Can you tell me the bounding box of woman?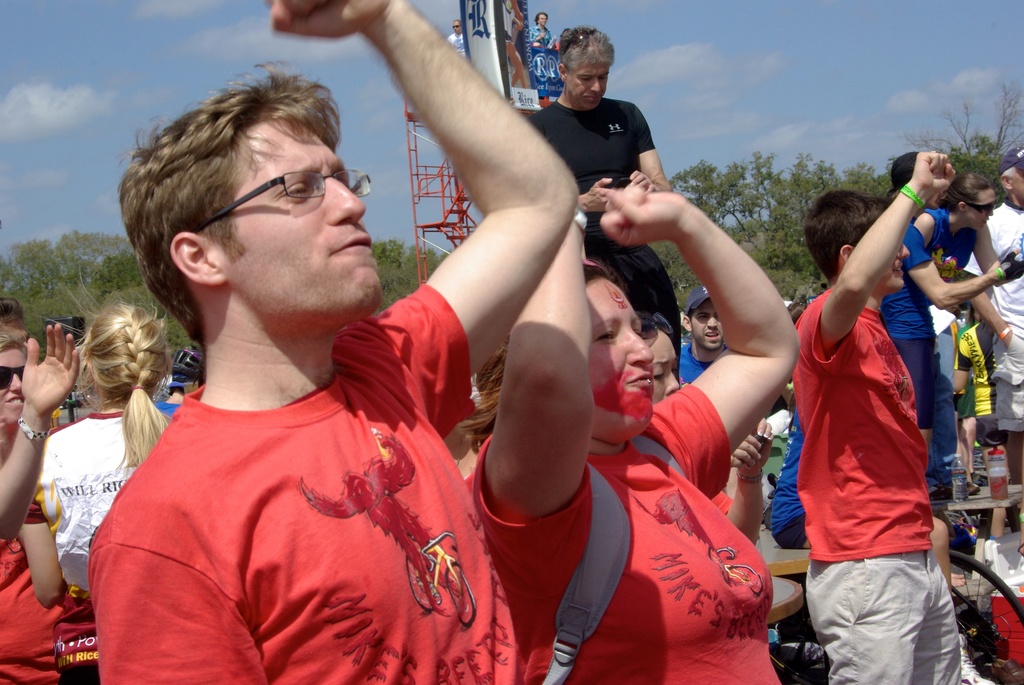
bbox(0, 336, 34, 435).
